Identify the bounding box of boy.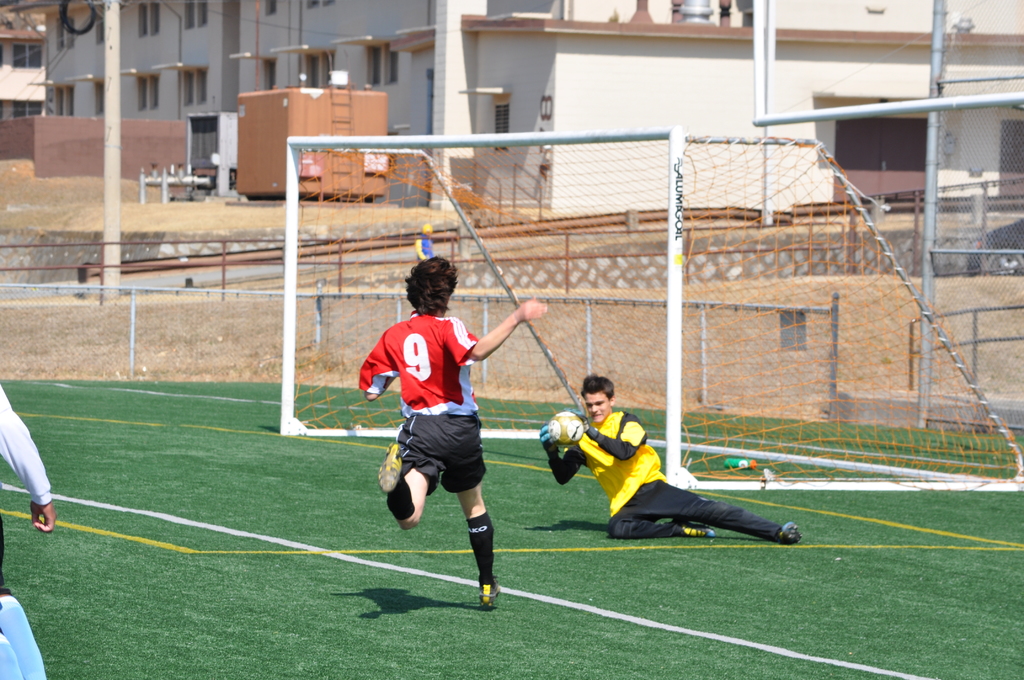
select_region(538, 372, 800, 547).
